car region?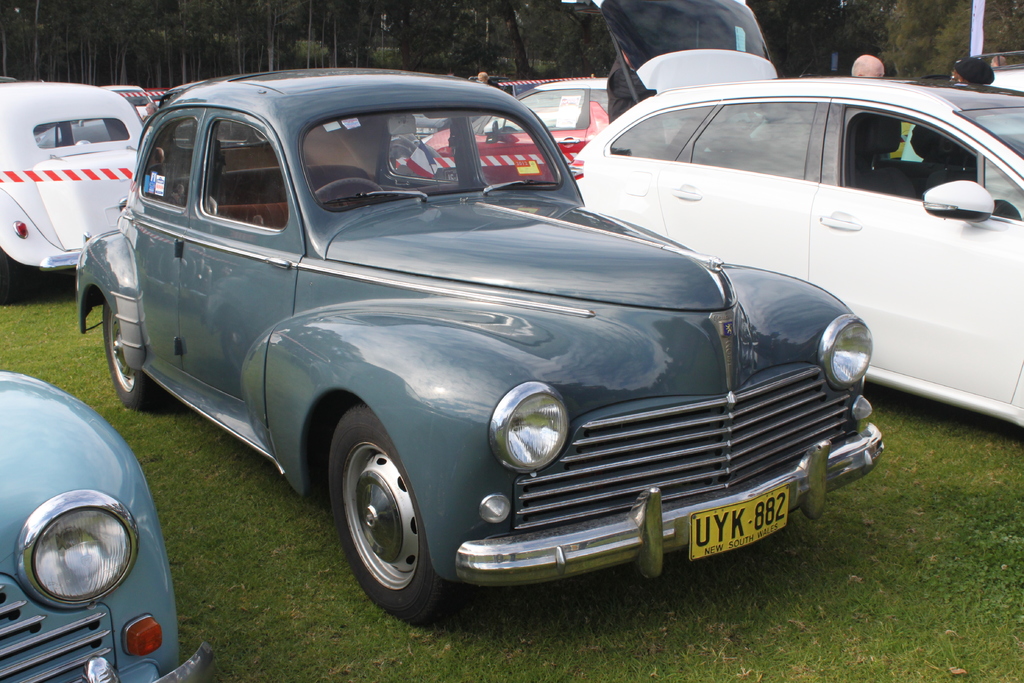
[0,365,210,682]
